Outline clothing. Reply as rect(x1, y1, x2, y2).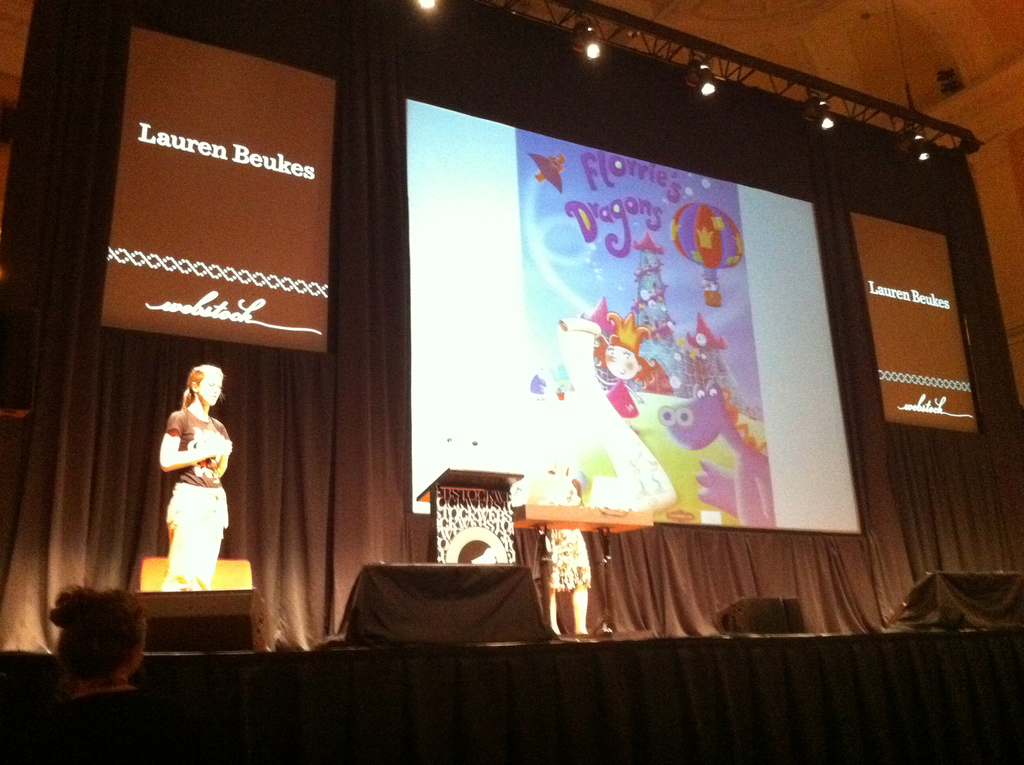
rect(164, 403, 230, 591).
